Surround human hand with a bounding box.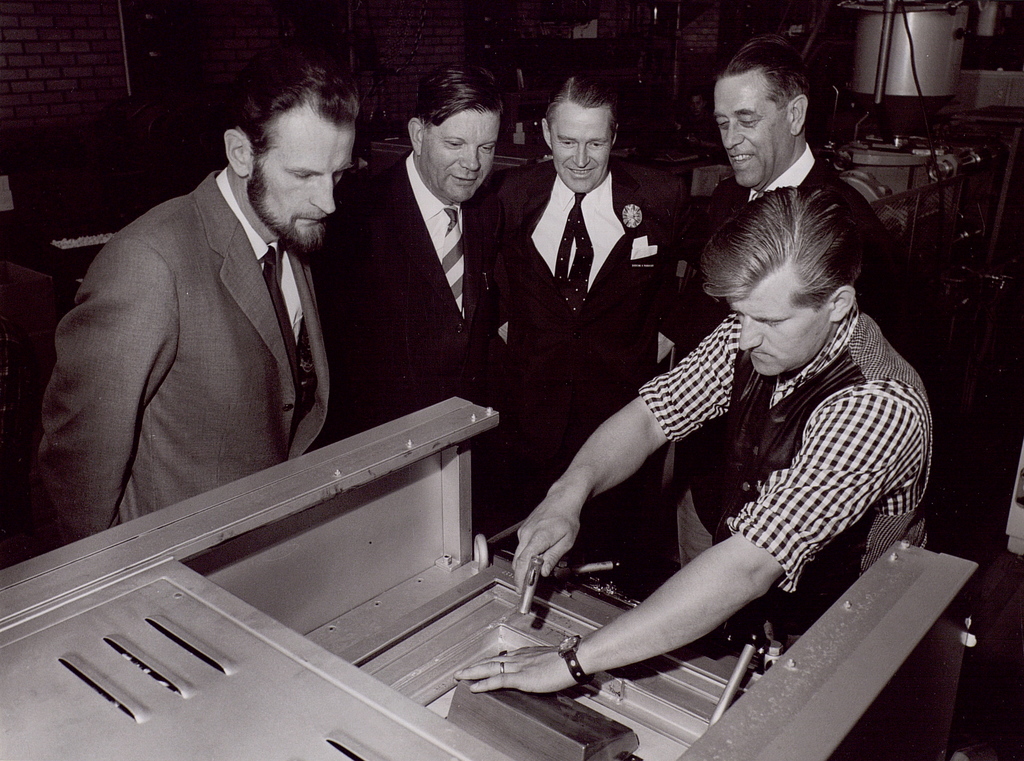
{"left": 452, "top": 646, "right": 576, "bottom": 696}.
